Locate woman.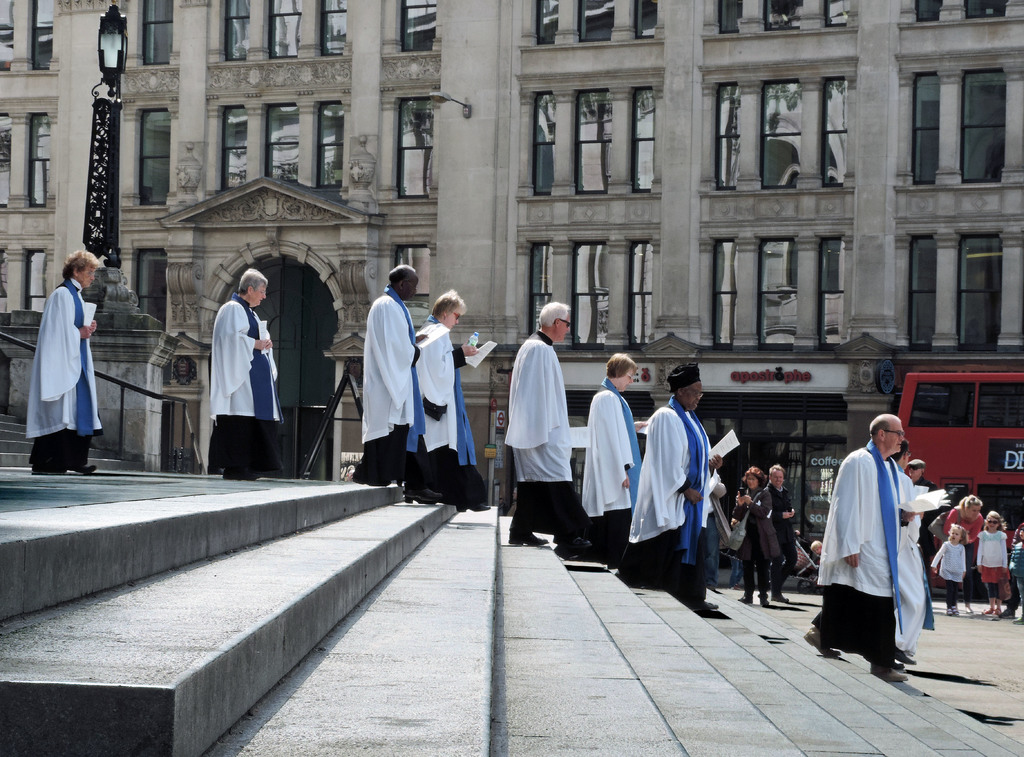
Bounding box: 415 288 494 514.
